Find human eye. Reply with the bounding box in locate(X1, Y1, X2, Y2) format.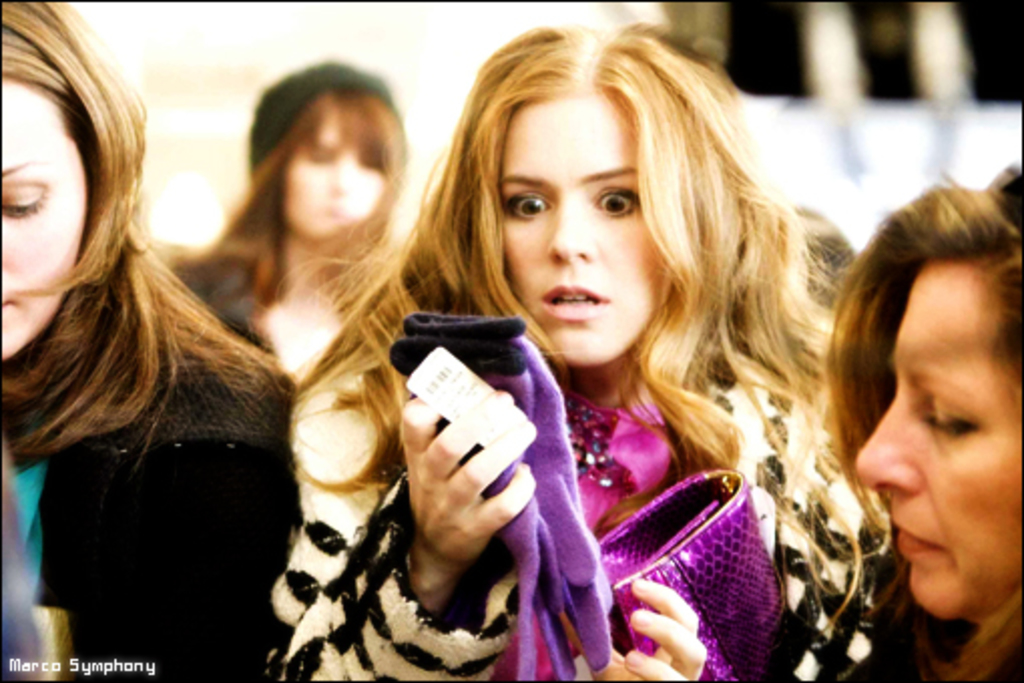
locate(498, 187, 552, 219).
